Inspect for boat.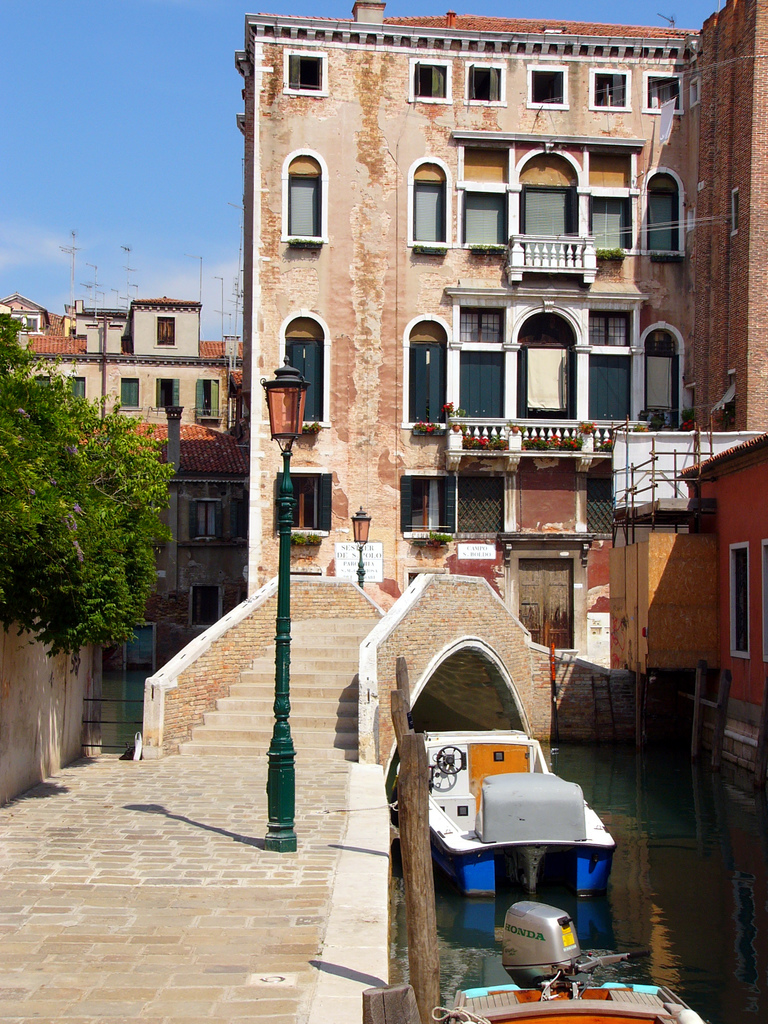
Inspection: Rect(386, 722, 621, 897).
